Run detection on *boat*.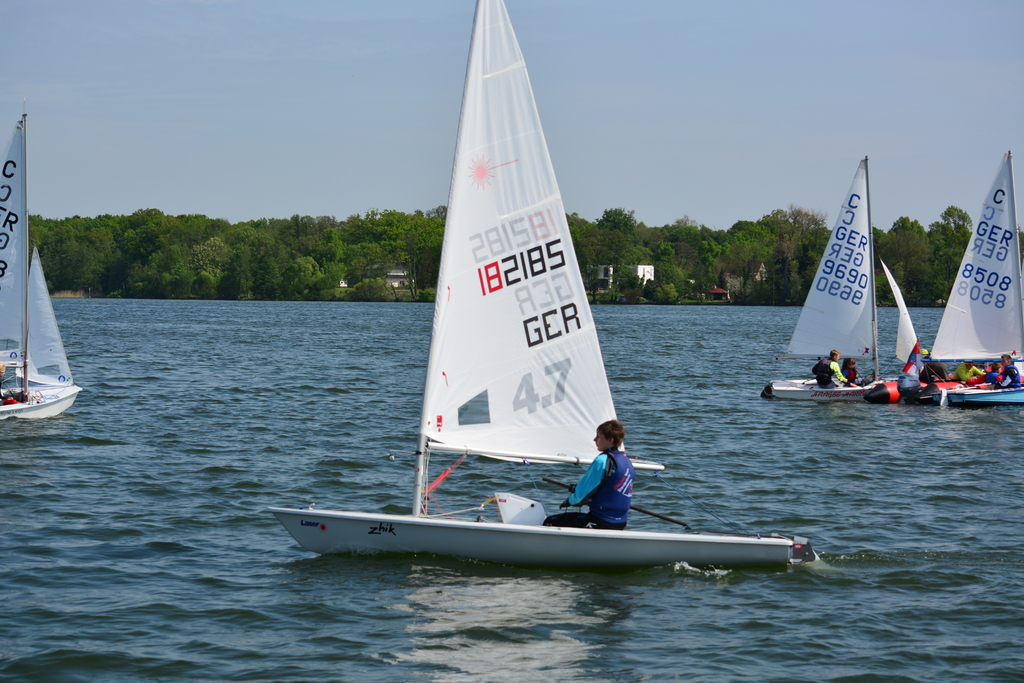
Result: locate(918, 147, 1023, 403).
